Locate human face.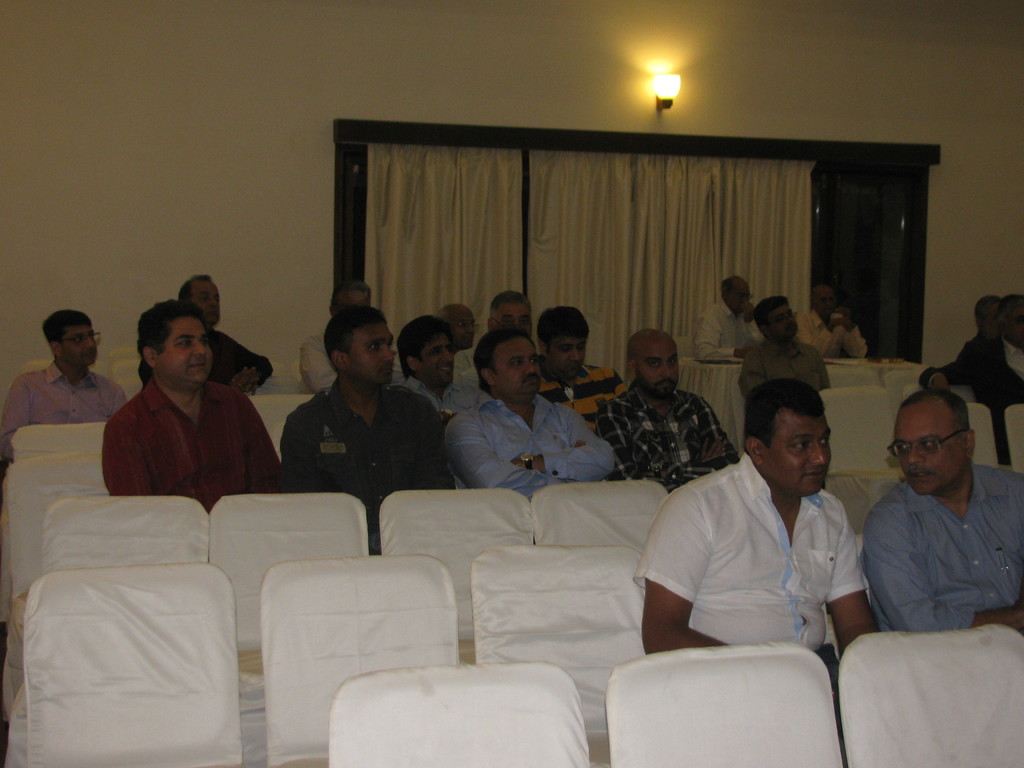
Bounding box: (442, 315, 481, 343).
